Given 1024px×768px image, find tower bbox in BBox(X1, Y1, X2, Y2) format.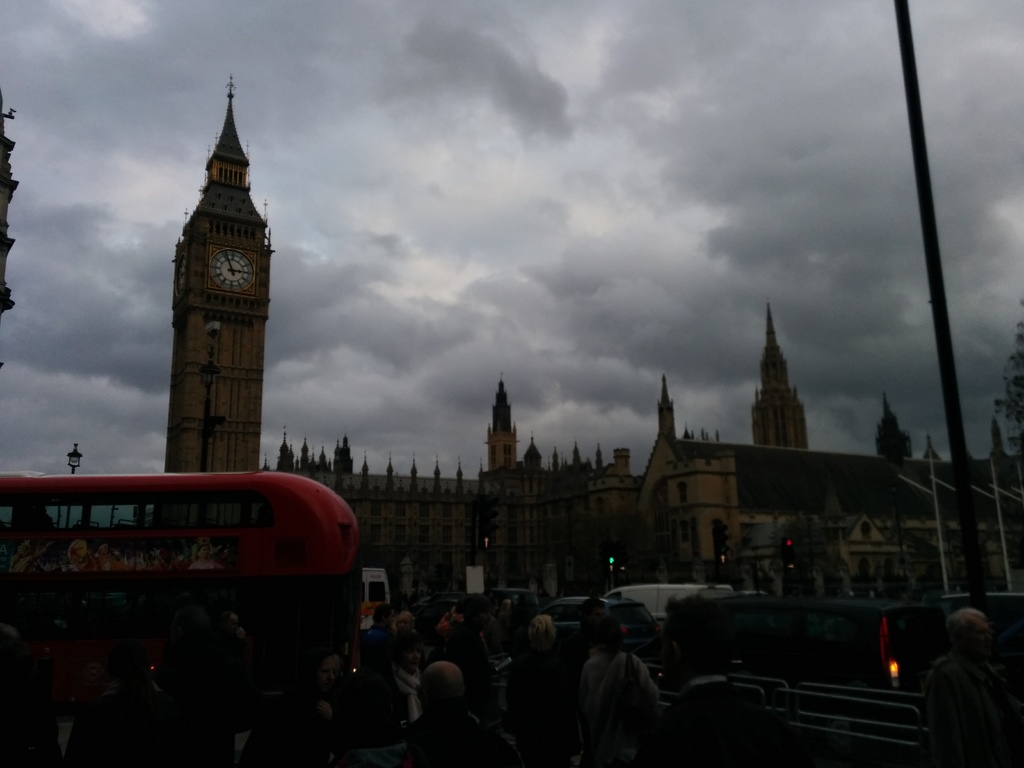
BBox(744, 297, 813, 458).
